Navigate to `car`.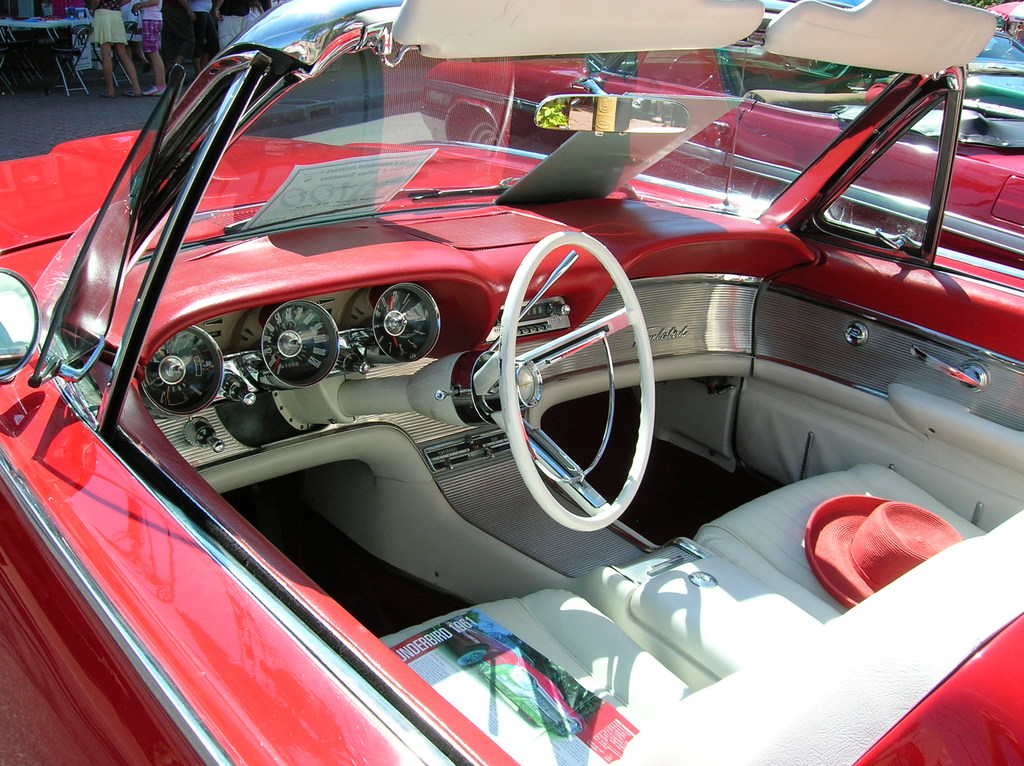
Navigation target: detection(419, 0, 1023, 273).
